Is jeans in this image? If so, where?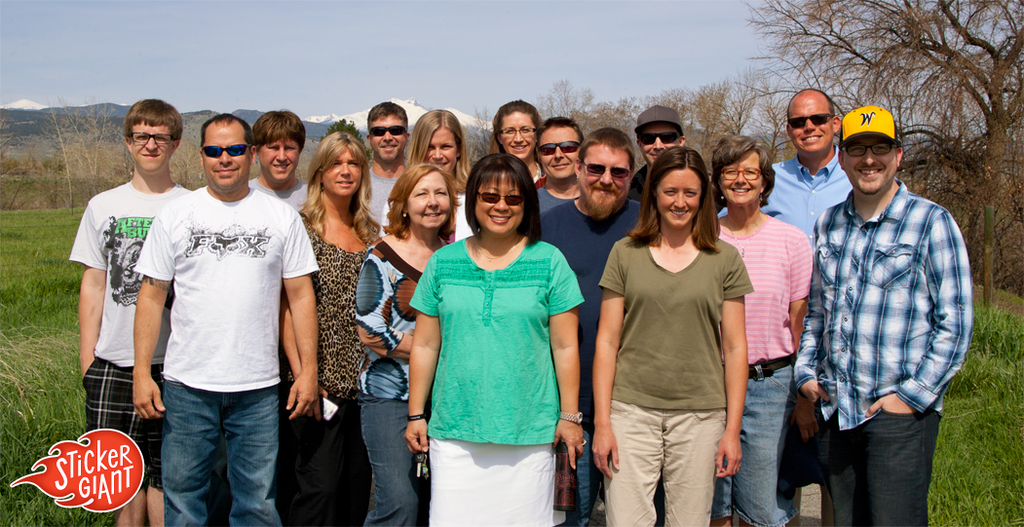
Yes, at region(732, 368, 798, 526).
